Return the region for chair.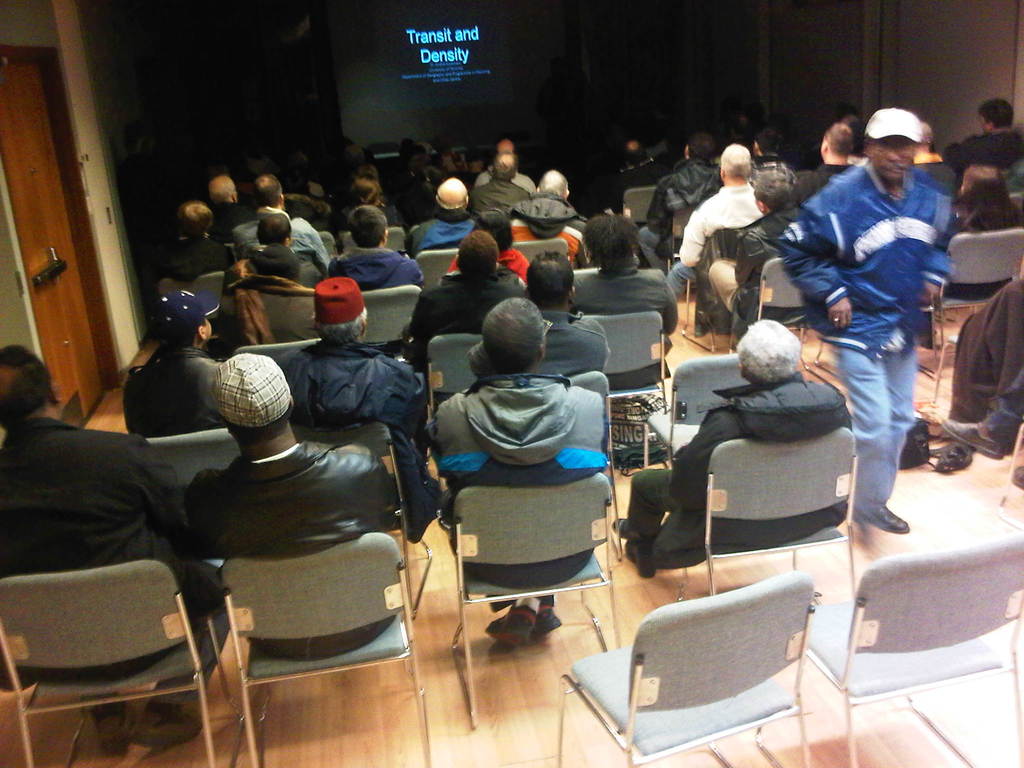
[935, 230, 1023, 353].
